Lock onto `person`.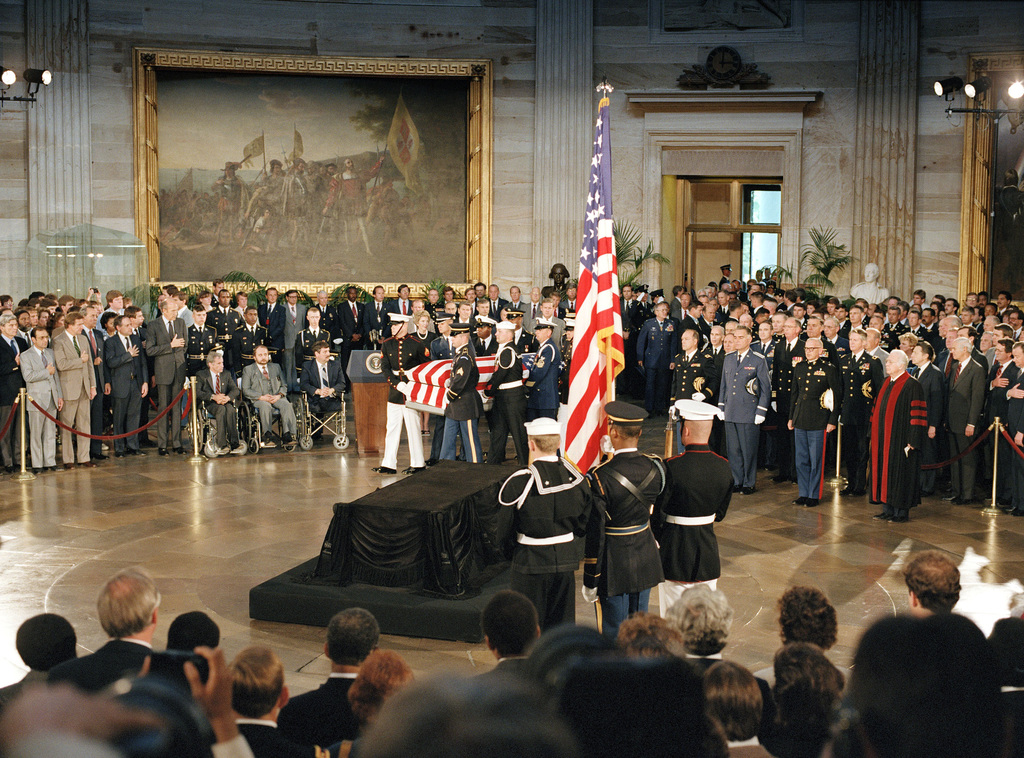
Locked: 242 347 296 445.
